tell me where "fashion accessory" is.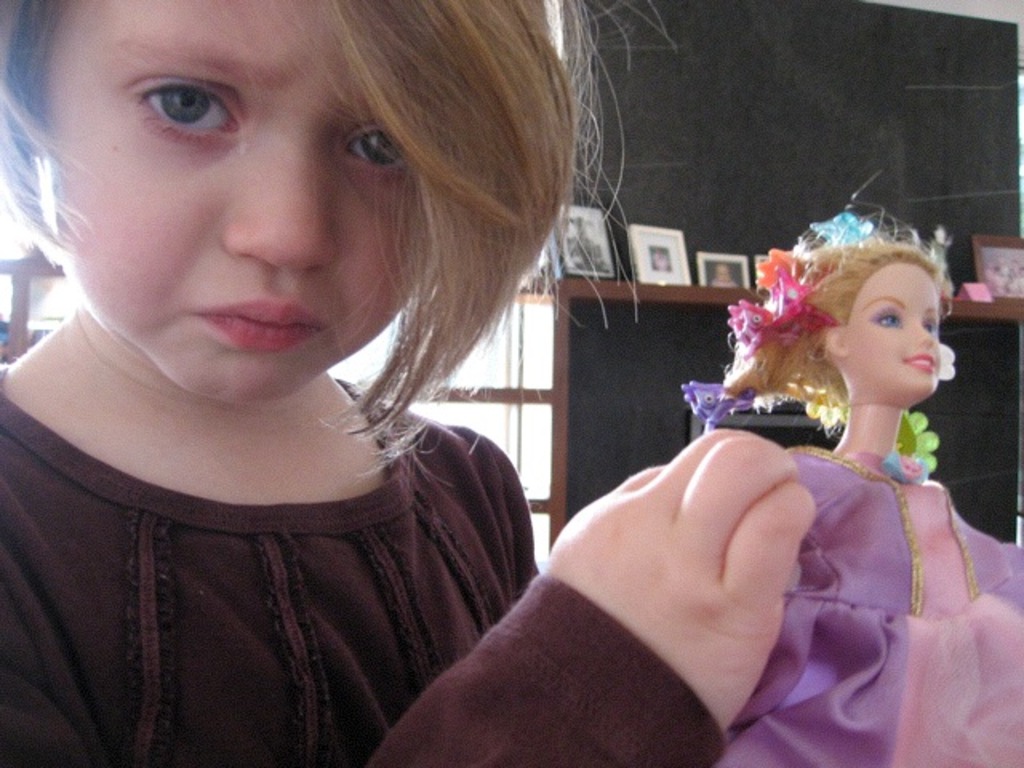
"fashion accessory" is at rect(683, 208, 962, 478).
